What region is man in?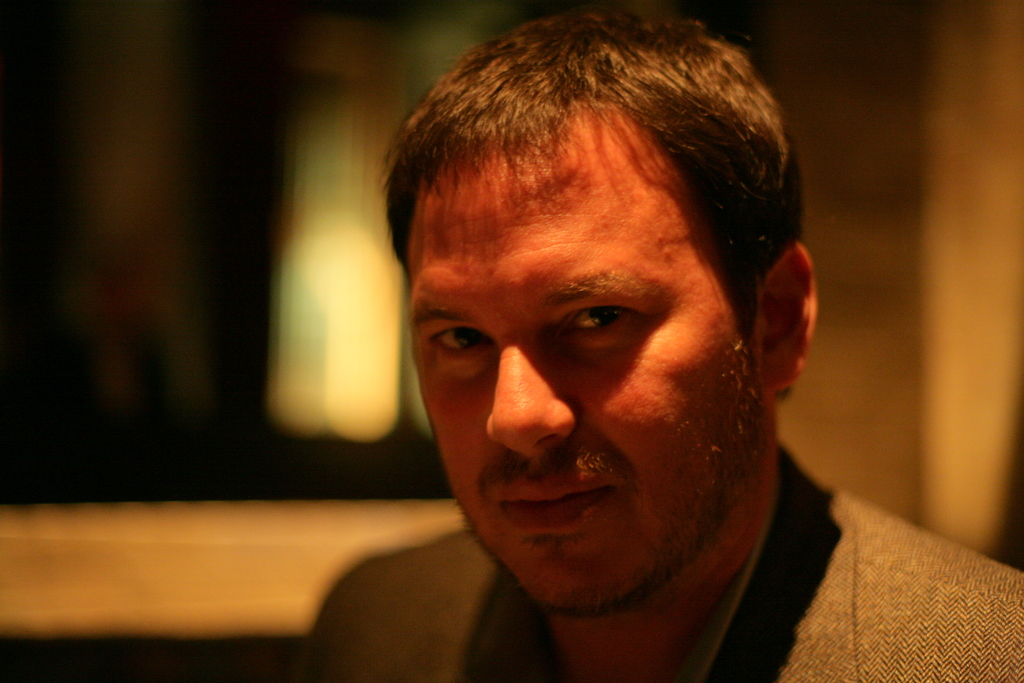
BBox(288, 6, 1023, 682).
